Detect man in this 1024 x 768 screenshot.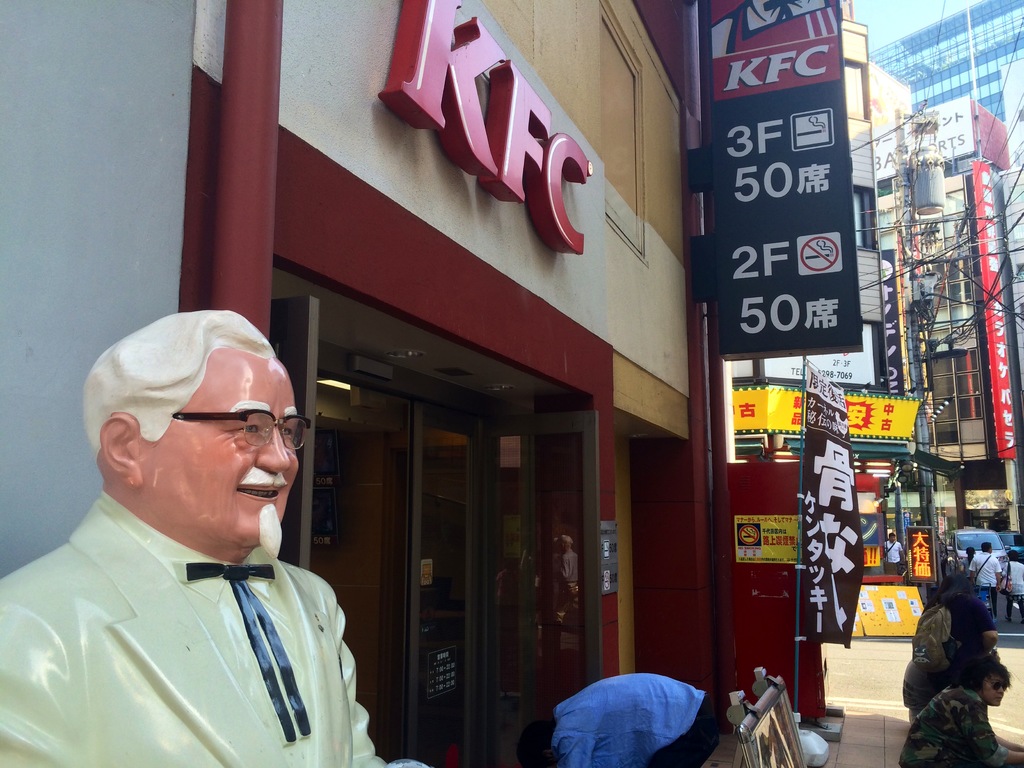
Detection: <box>11,299,387,757</box>.
